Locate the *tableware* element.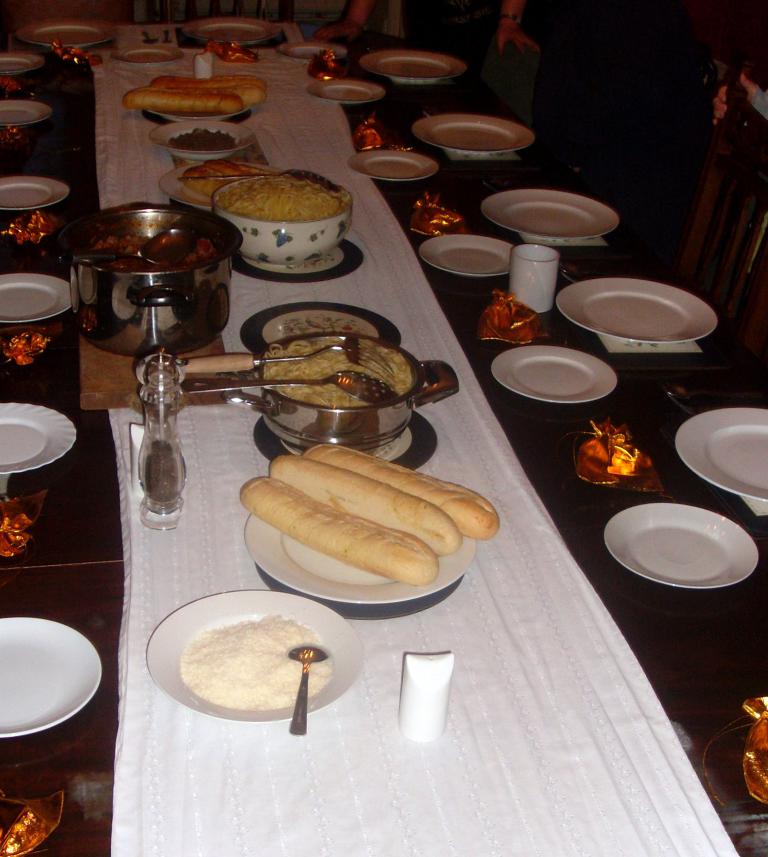
Element bbox: crop(606, 500, 758, 590).
